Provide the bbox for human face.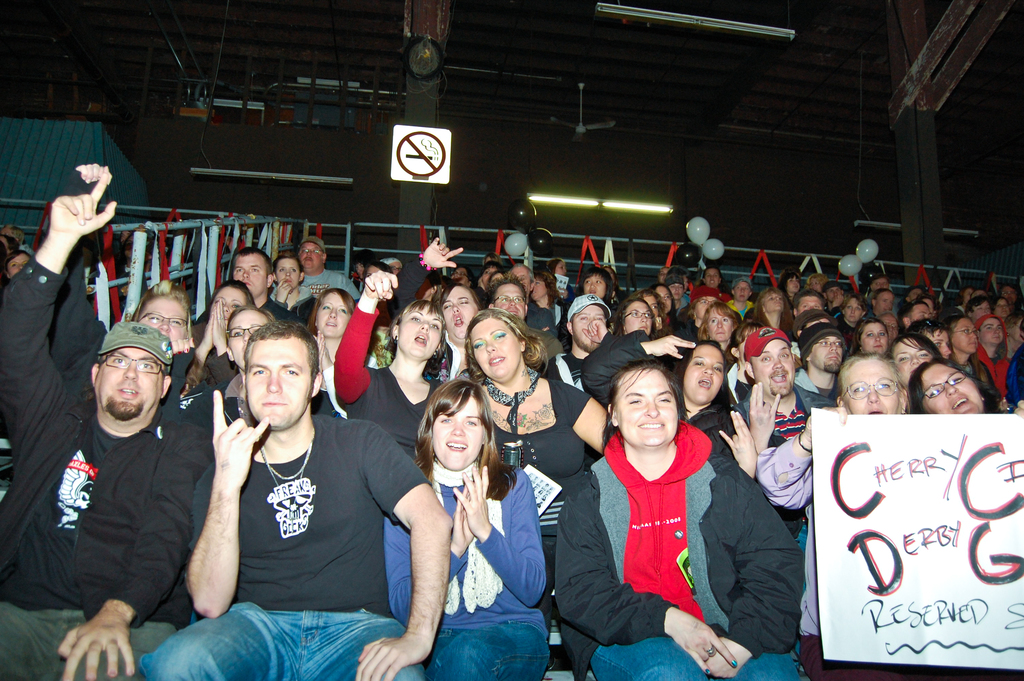
(684, 345, 721, 402).
